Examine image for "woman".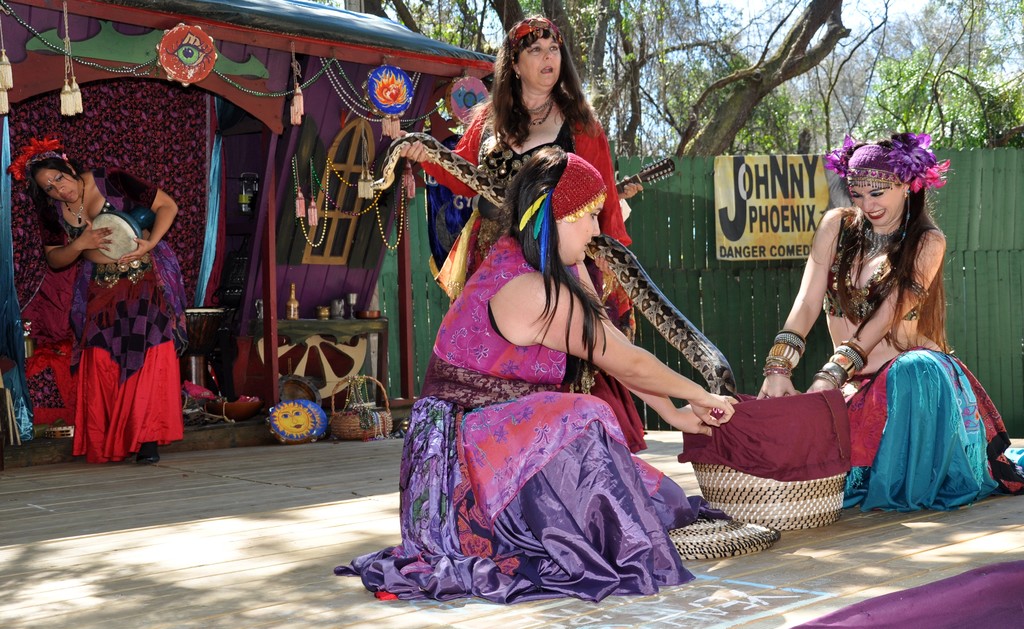
Examination result: [6,133,180,468].
